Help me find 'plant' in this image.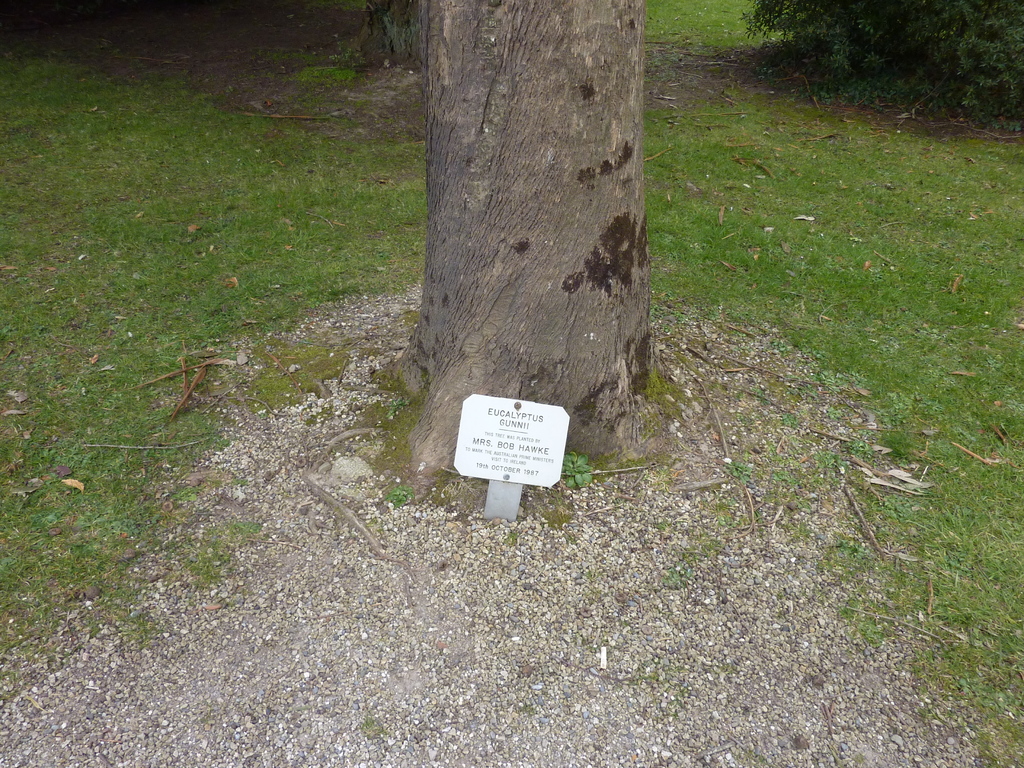
Found it: {"left": 564, "top": 449, "right": 596, "bottom": 492}.
